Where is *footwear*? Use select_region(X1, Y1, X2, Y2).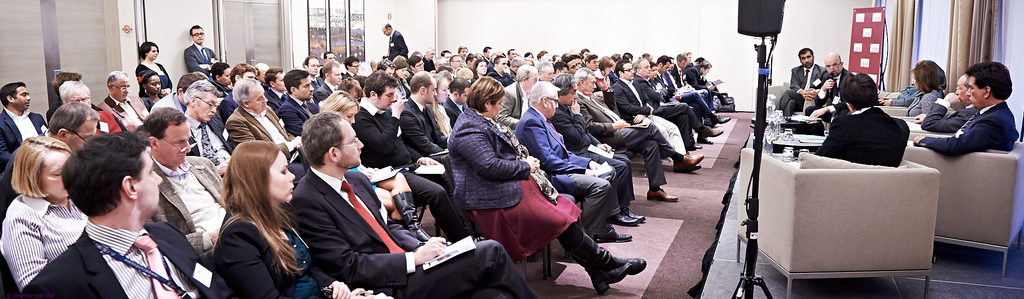
select_region(671, 166, 698, 176).
